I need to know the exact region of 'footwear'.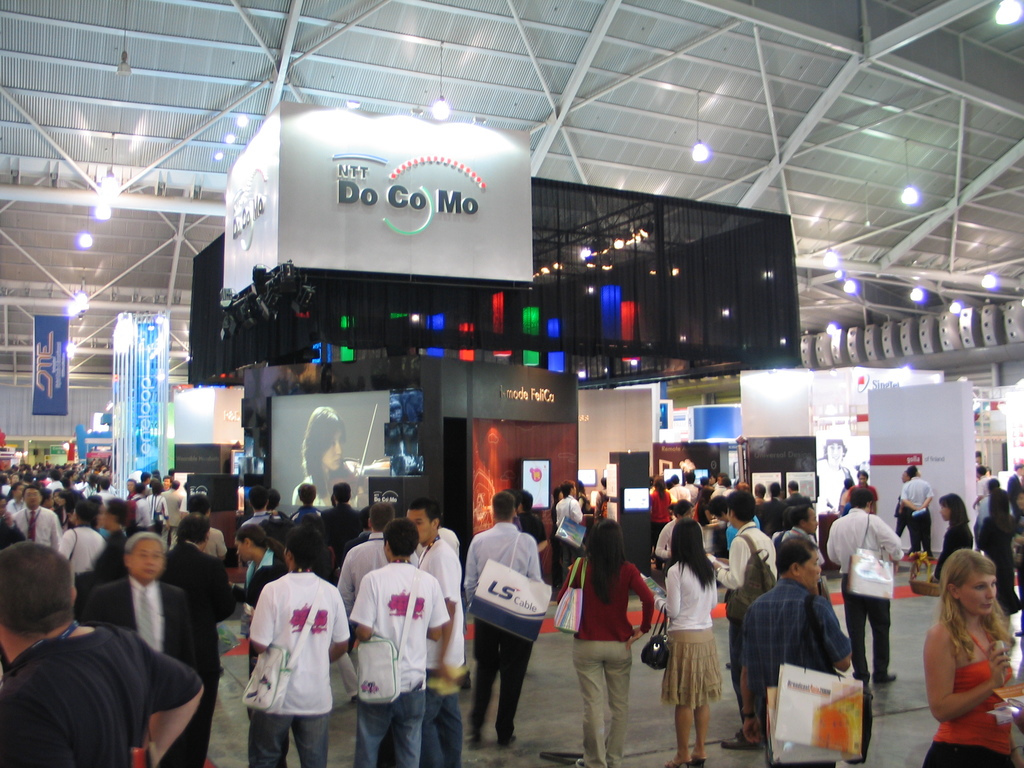
Region: (left=719, top=729, right=767, bottom=749).
